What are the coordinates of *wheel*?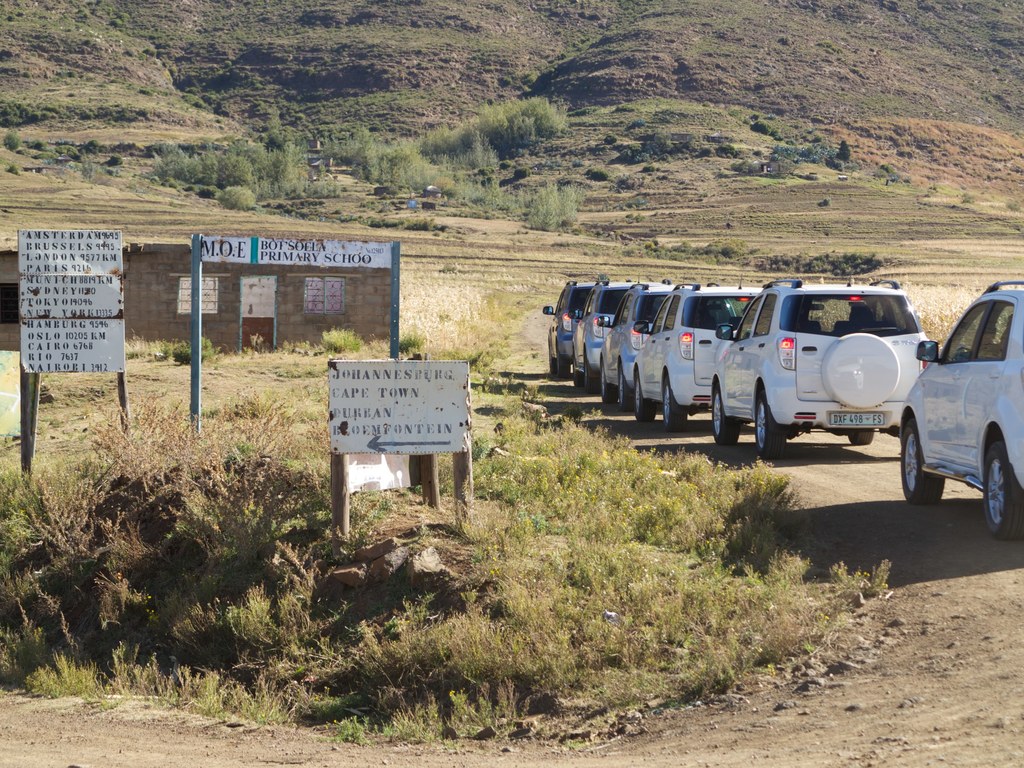
box(977, 436, 1023, 547).
